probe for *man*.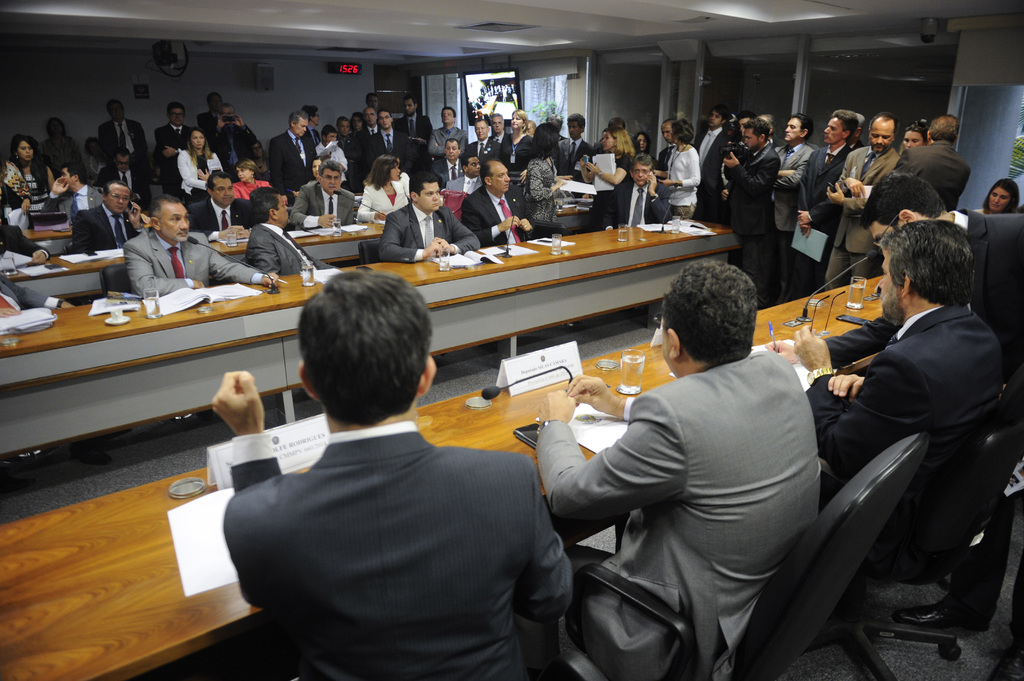
Probe result: select_region(530, 262, 824, 680).
